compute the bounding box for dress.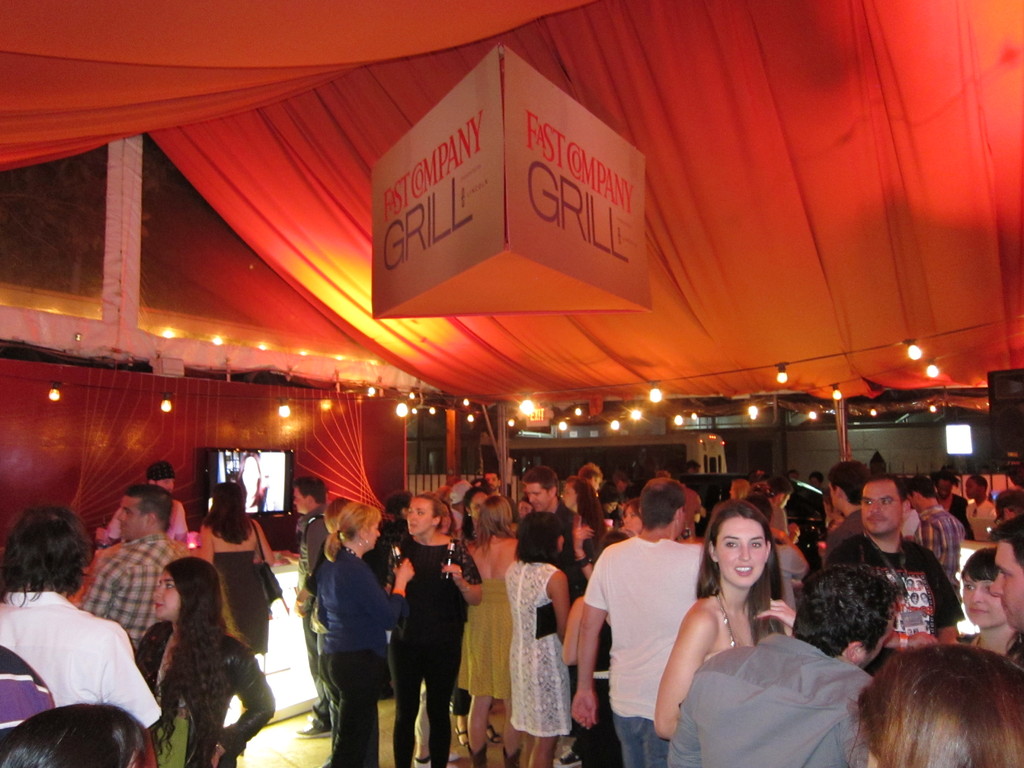
Rect(214, 550, 271, 651).
